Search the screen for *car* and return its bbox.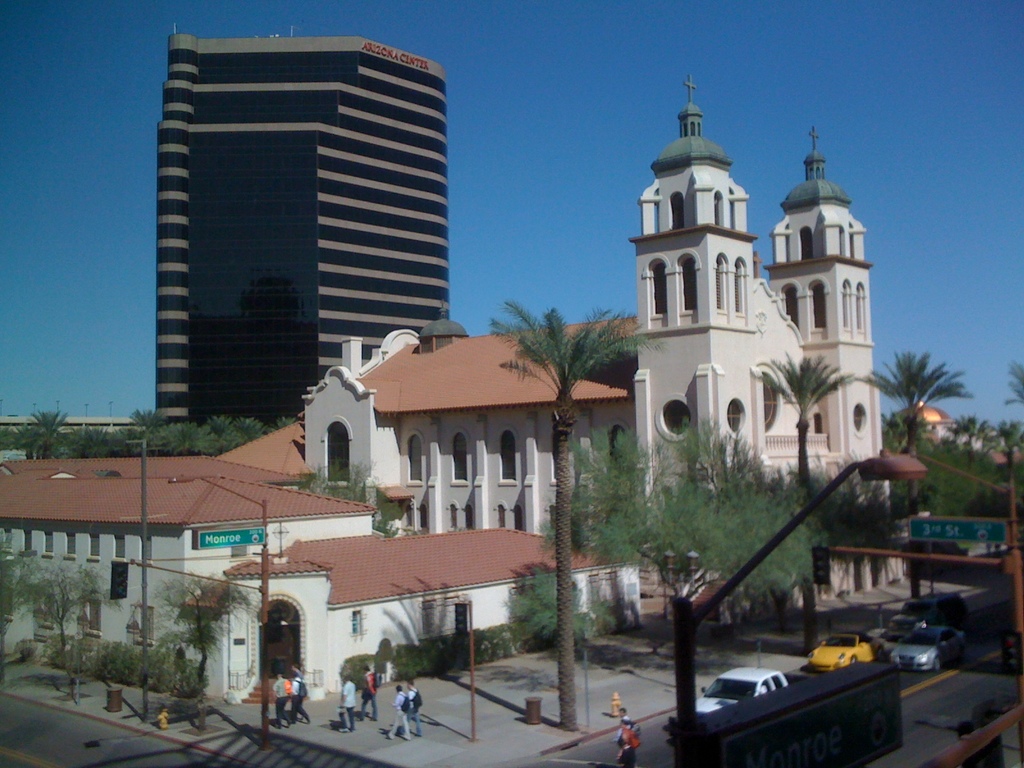
Found: 881,621,964,675.
